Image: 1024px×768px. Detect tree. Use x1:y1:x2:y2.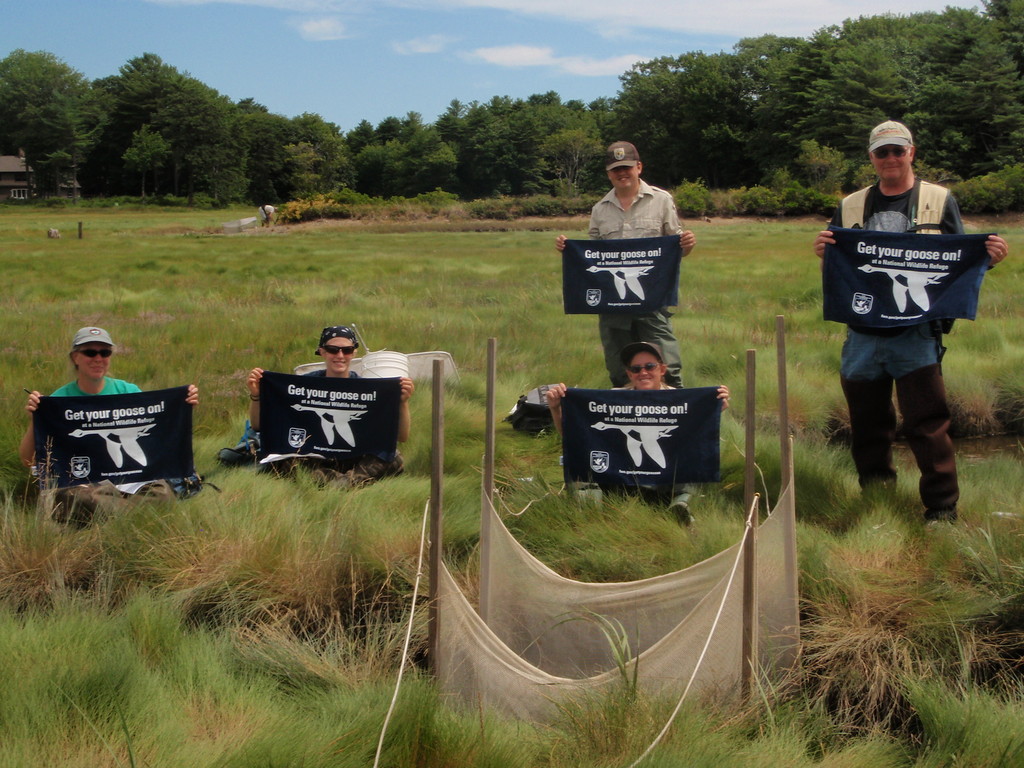
433:97:472:164.
